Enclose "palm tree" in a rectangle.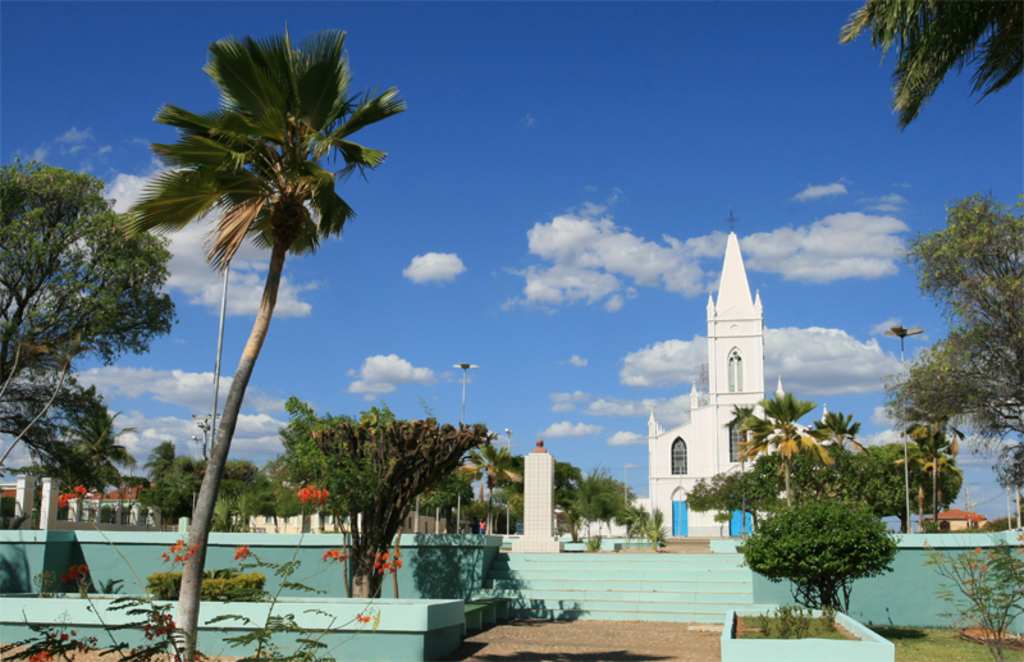
{"x1": 131, "y1": 56, "x2": 402, "y2": 634}.
